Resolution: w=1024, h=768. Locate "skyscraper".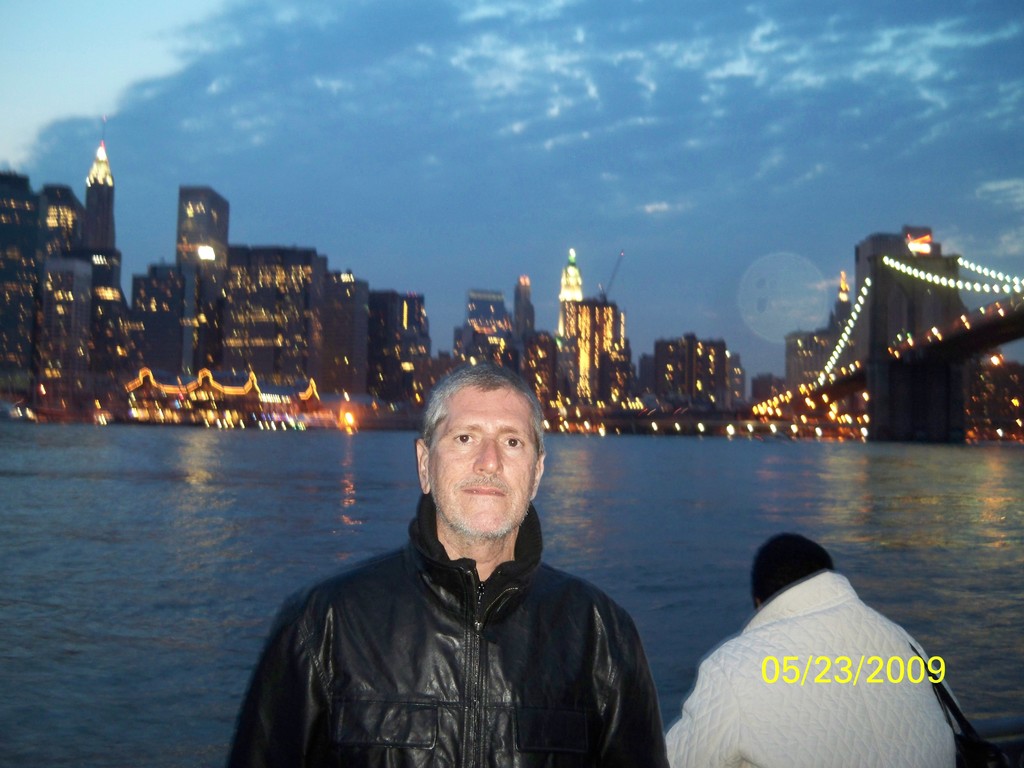
{"x1": 67, "y1": 143, "x2": 120, "y2": 268}.
